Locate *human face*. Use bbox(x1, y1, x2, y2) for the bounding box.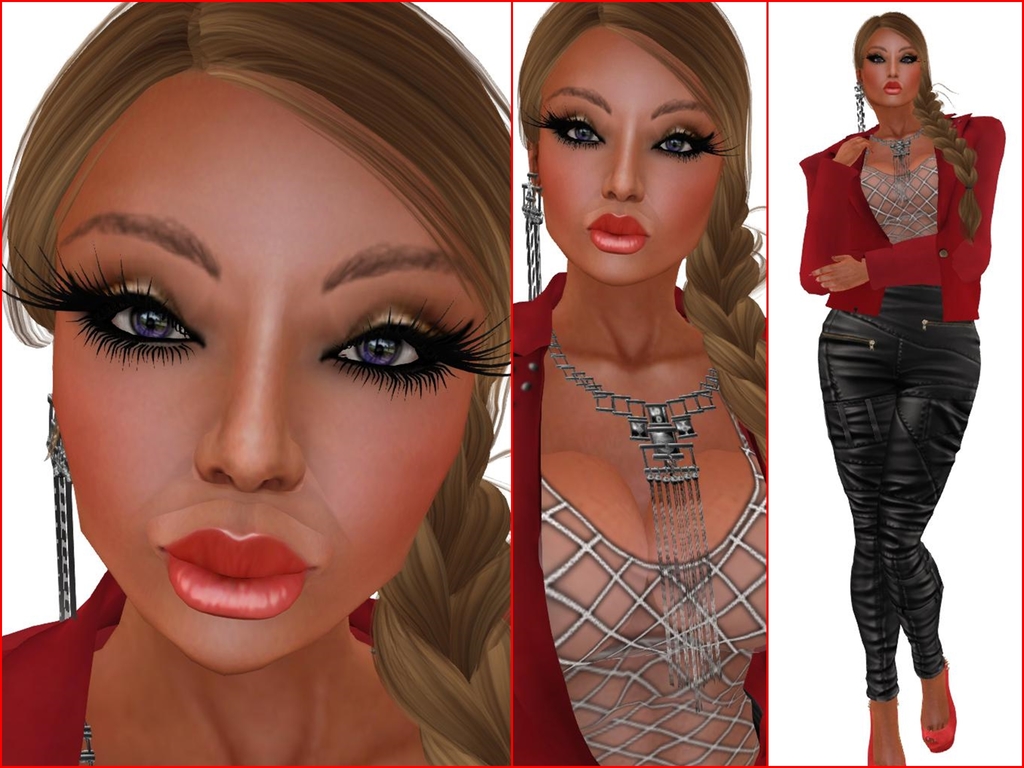
bbox(856, 24, 922, 107).
